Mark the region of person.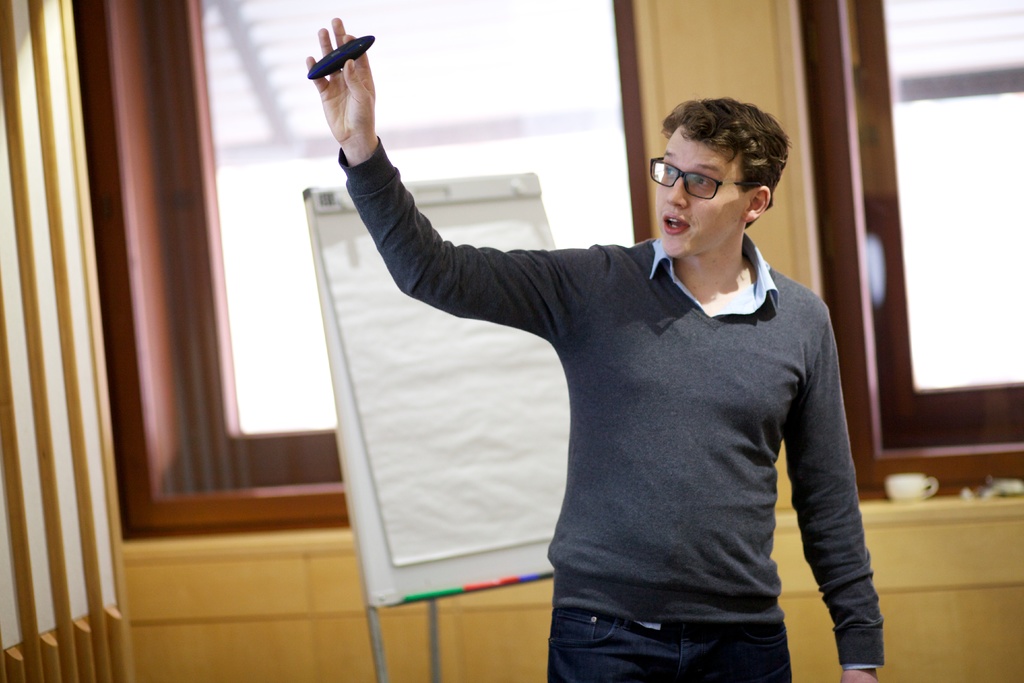
Region: 370 74 908 682.
